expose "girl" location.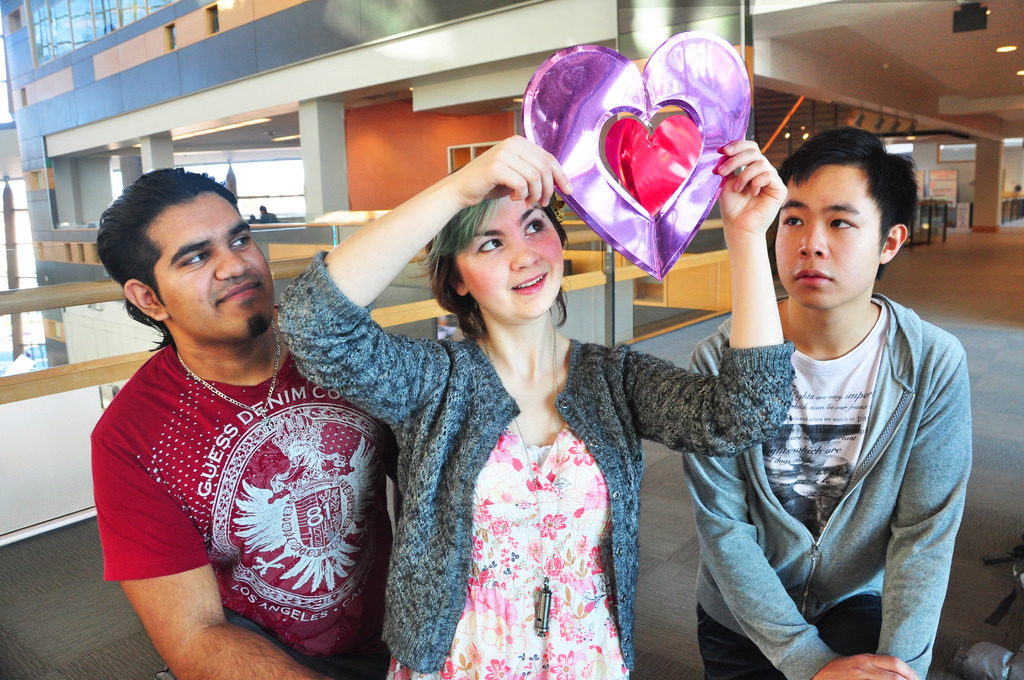
Exposed at l=279, t=131, r=795, b=679.
